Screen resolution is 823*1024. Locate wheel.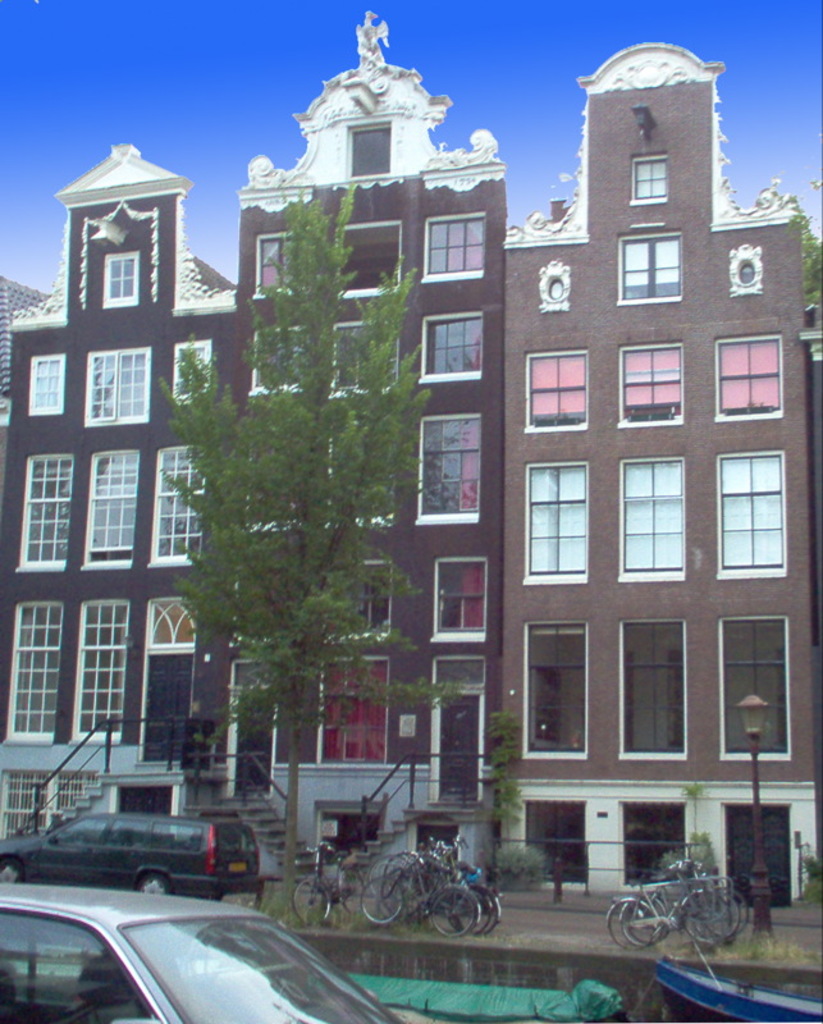
select_region(683, 893, 723, 943).
